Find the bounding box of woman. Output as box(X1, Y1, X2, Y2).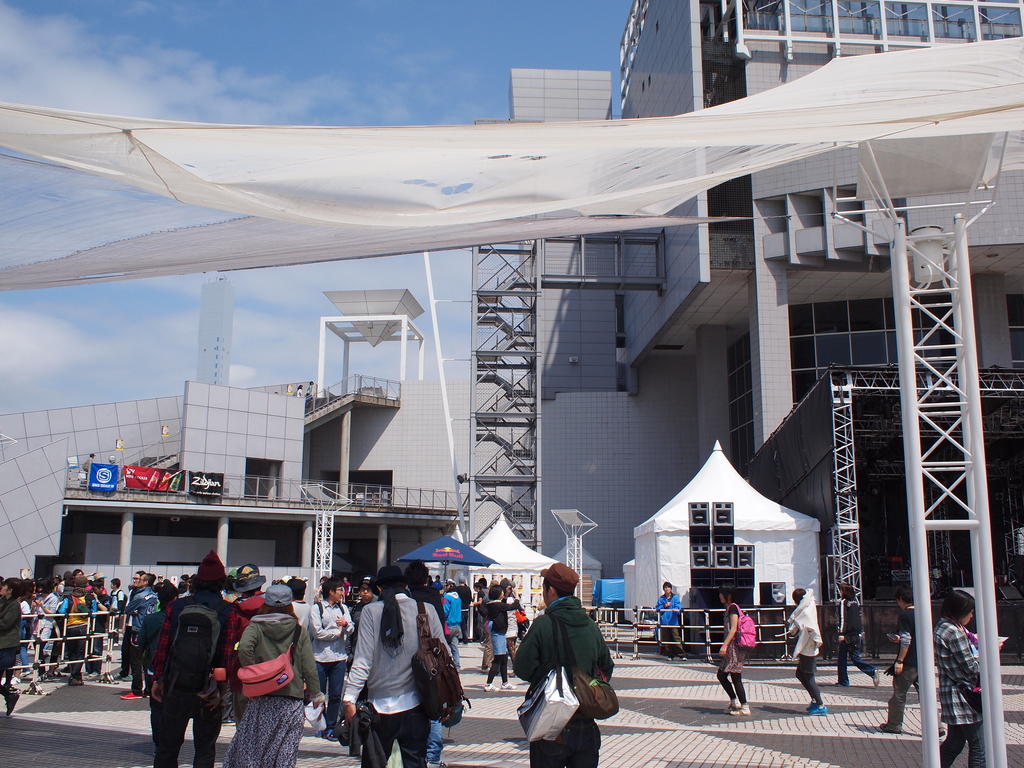
box(345, 600, 442, 761).
